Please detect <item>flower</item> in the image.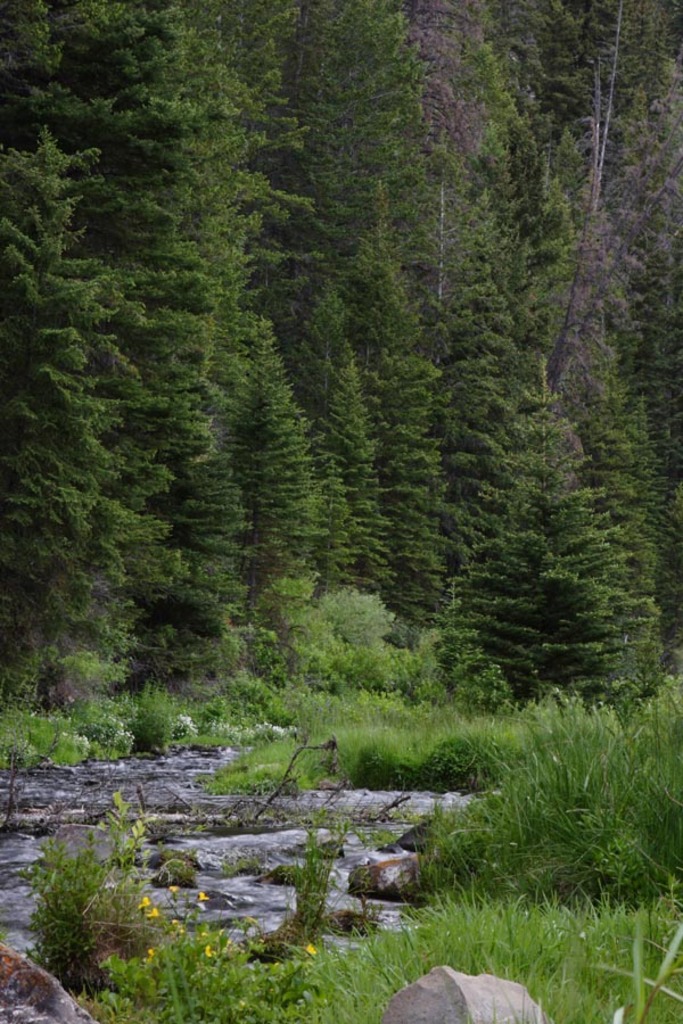
(left=205, top=950, right=213, bottom=957).
